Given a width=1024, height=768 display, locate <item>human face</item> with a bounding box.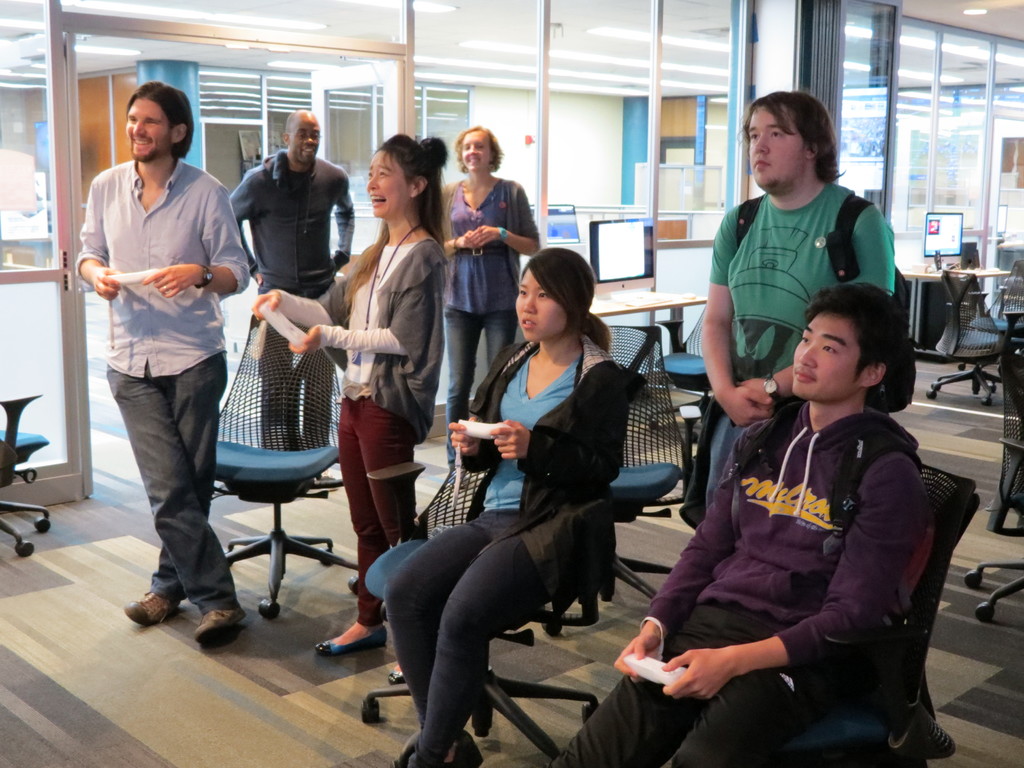
Located: (x1=747, y1=105, x2=804, y2=184).
